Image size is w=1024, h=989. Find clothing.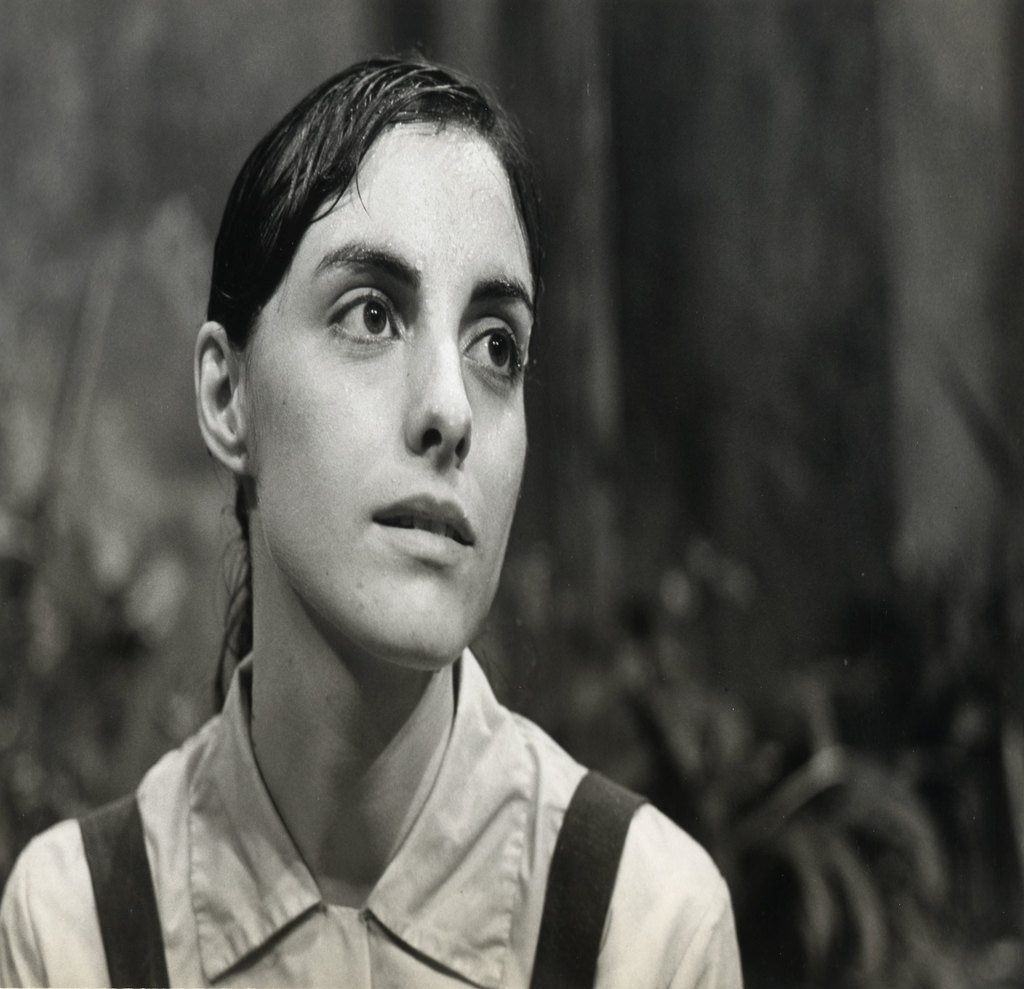
locate(4, 567, 720, 988).
